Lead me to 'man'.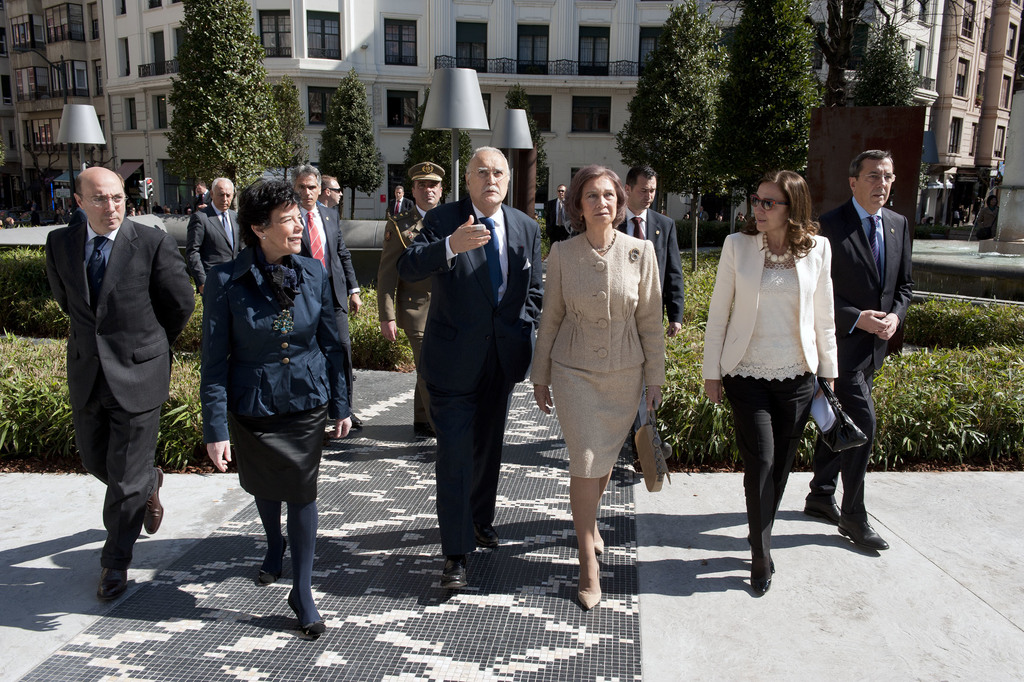
Lead to l=189, t=172, r=239, b=340.
